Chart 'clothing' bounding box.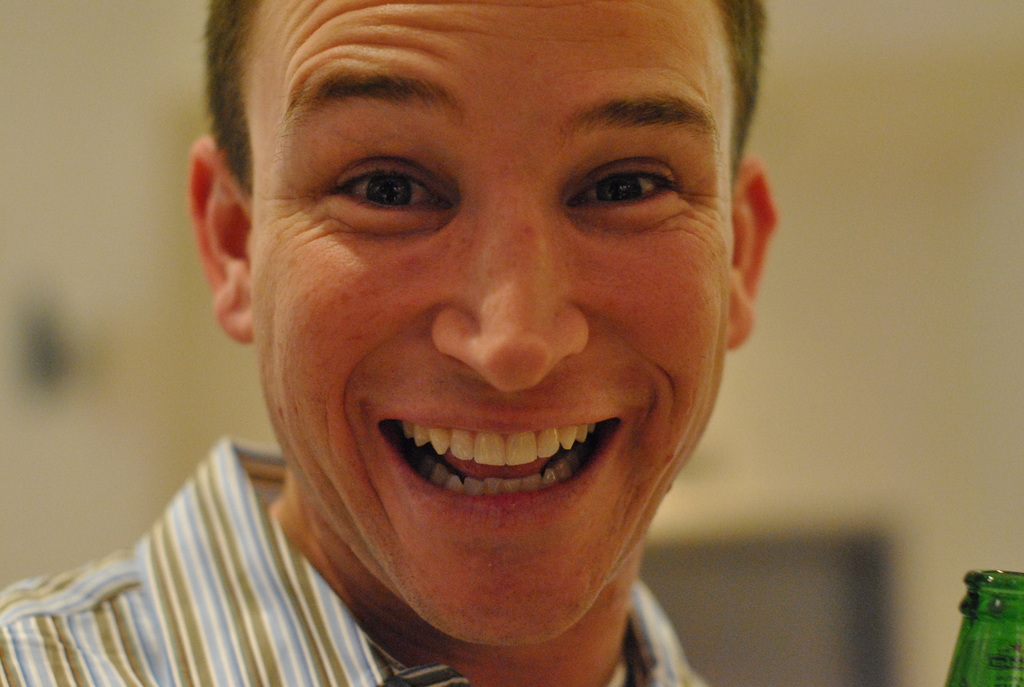
Charted: BBox(0, 443, 707, 681).
